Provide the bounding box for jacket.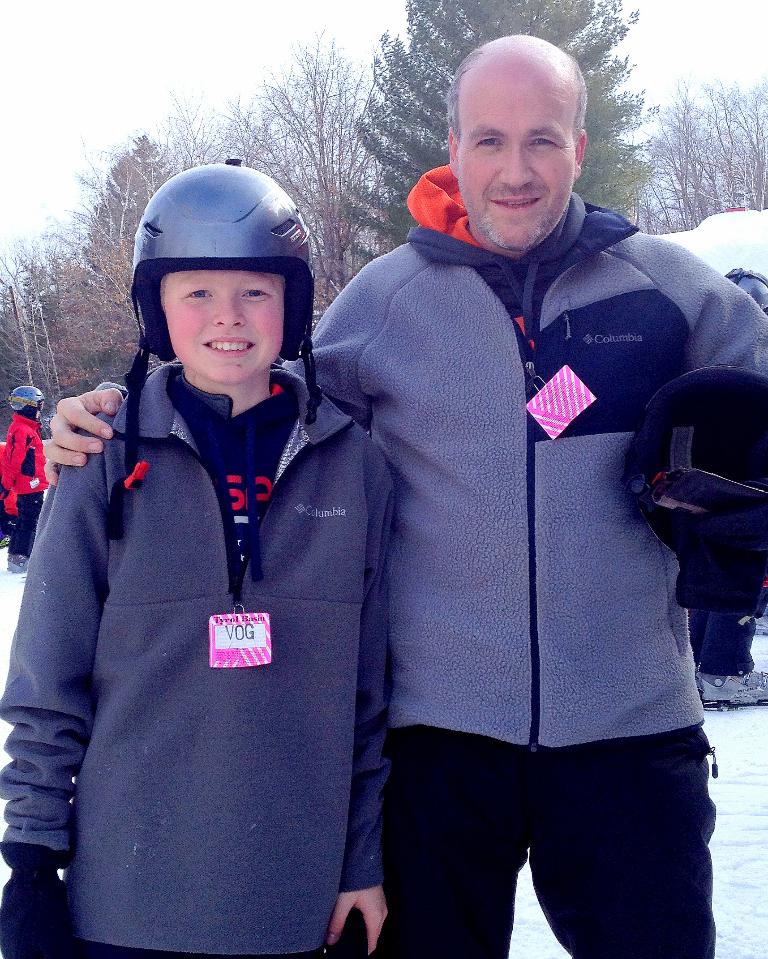
0, 410, 49, 490.
